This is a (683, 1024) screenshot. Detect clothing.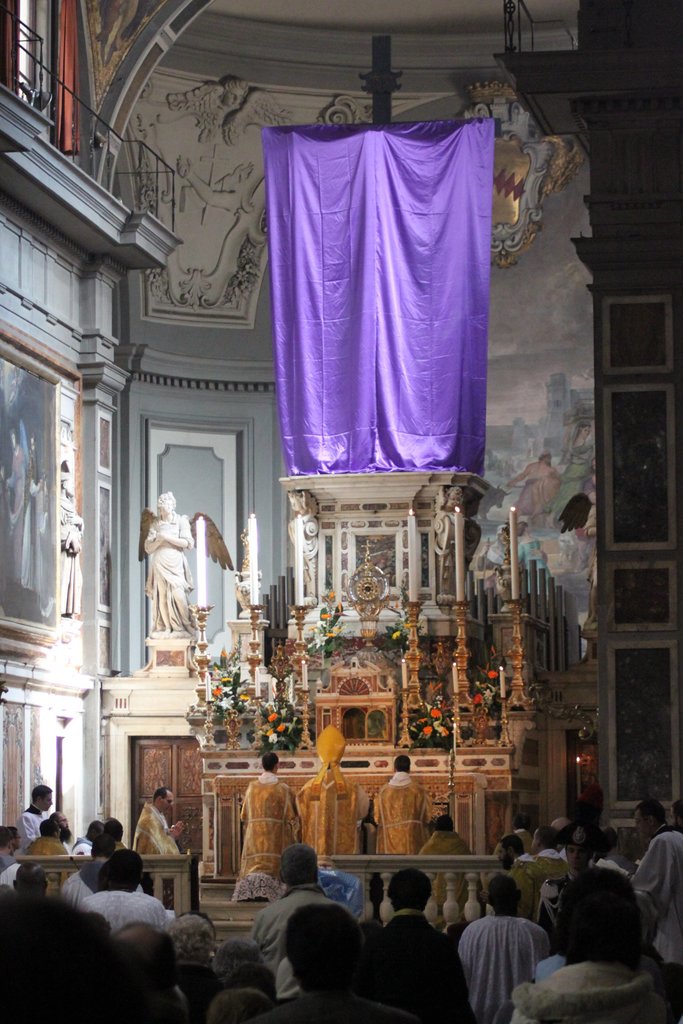
rect(136, 799, 177, 855).
